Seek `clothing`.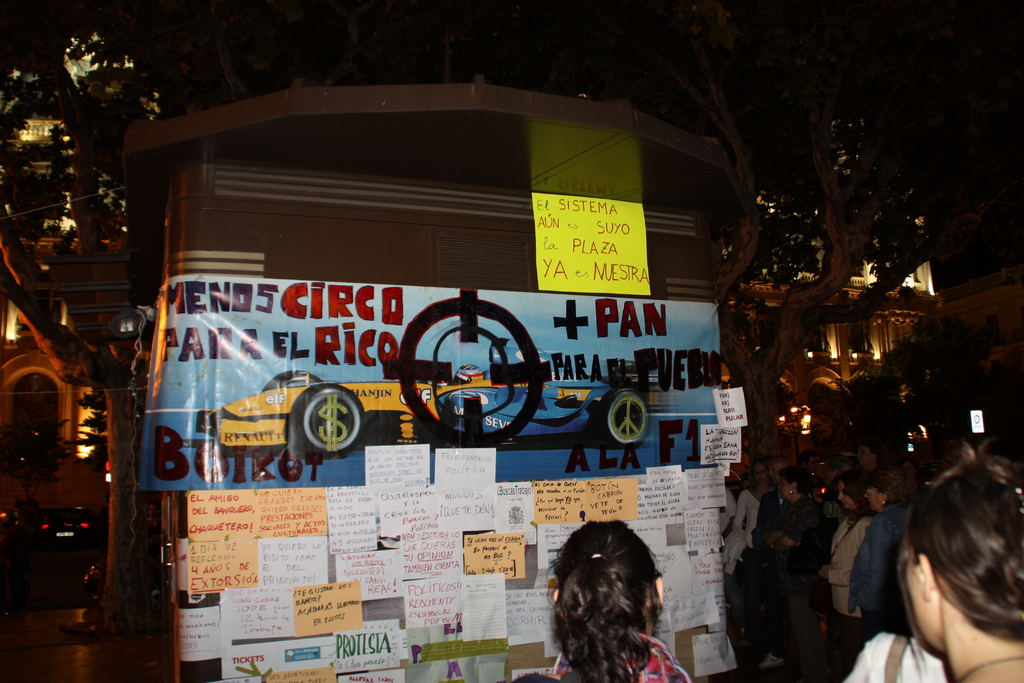
828:514:869:603.
